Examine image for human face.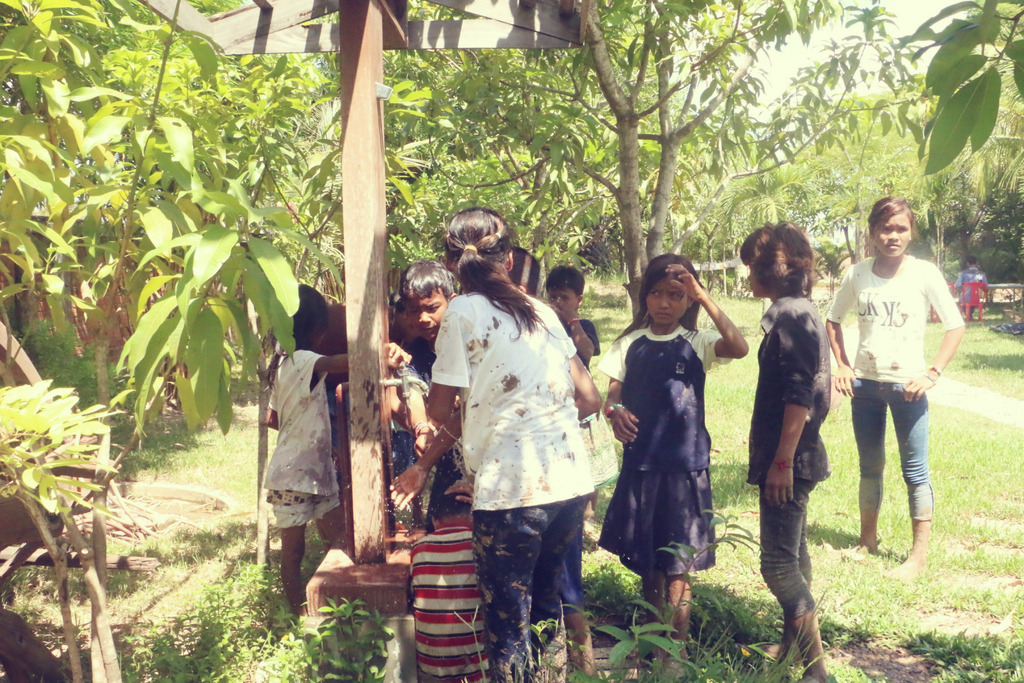
Examination result: left=644, top=273, right=689, bottom=330.
